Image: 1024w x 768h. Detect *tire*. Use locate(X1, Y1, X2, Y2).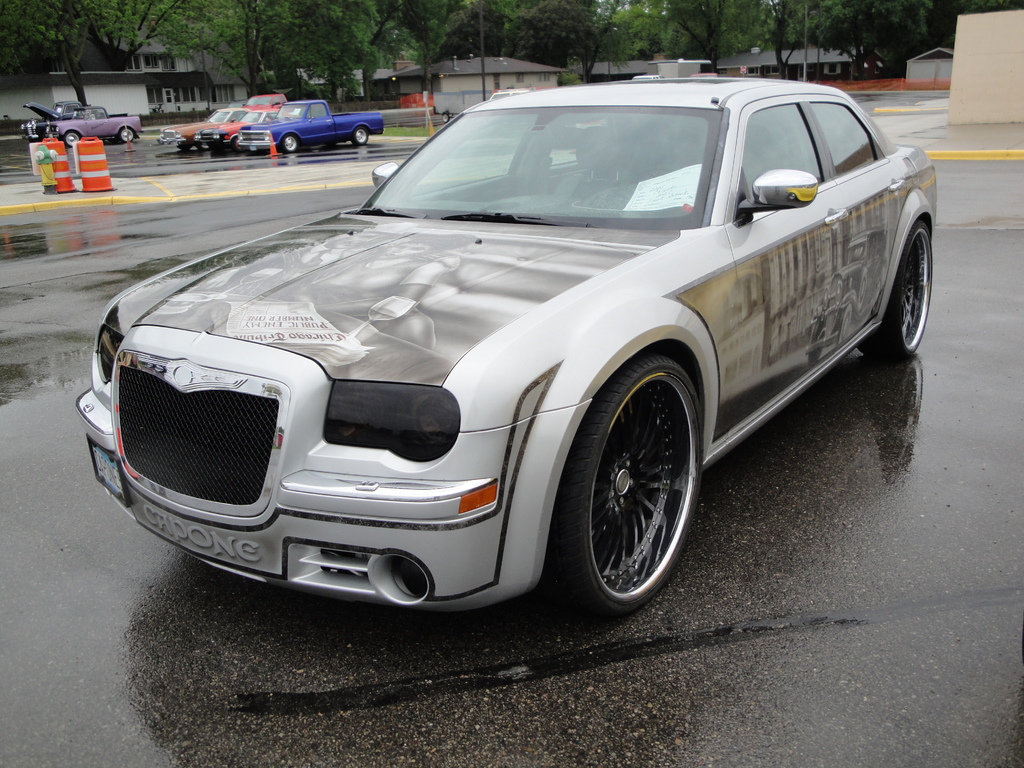
locate(119, 127, 134, 143).
